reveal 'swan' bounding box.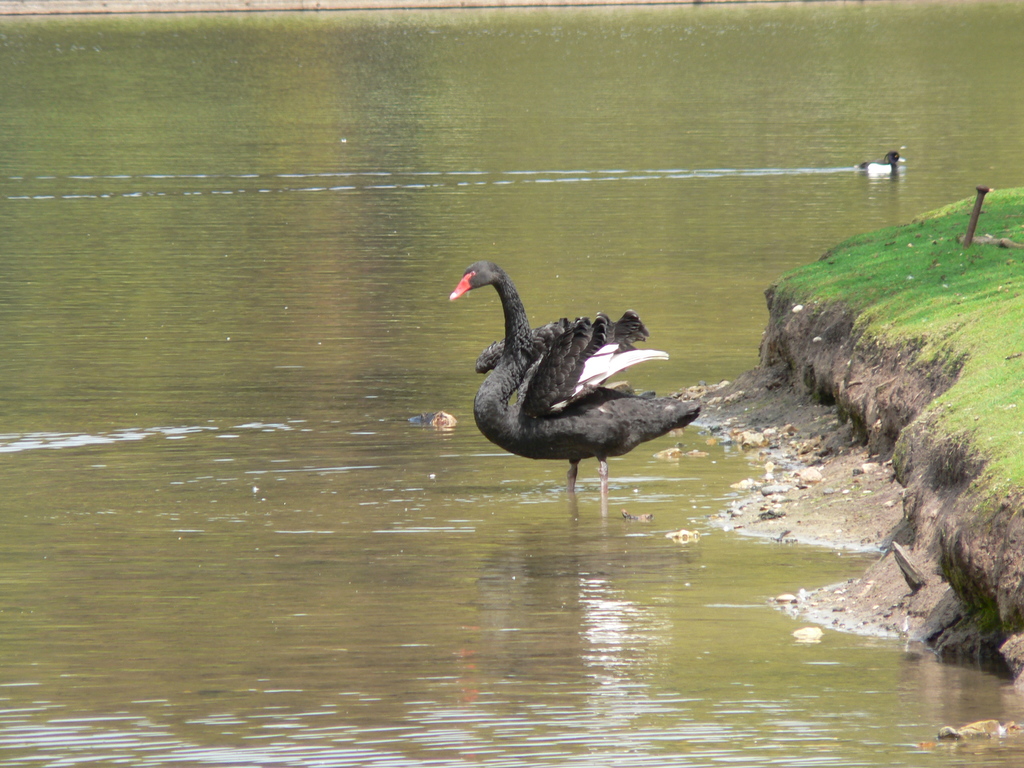
Revealed: bbox=(449, 258, 705, 497).
